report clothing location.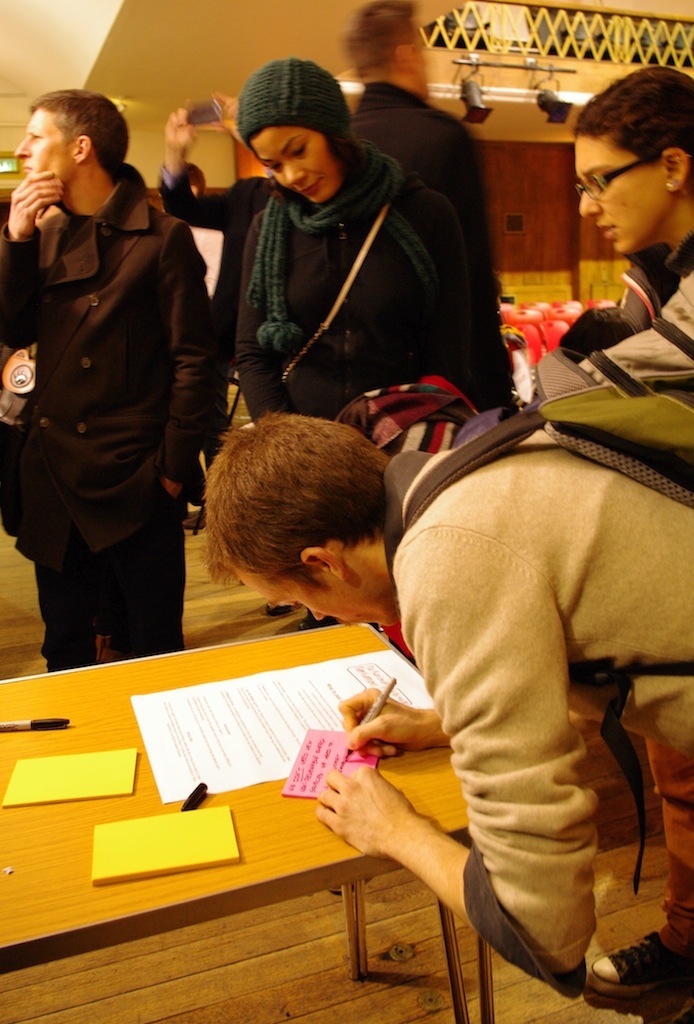
Report: BBox(224, 190, 474, 419).
